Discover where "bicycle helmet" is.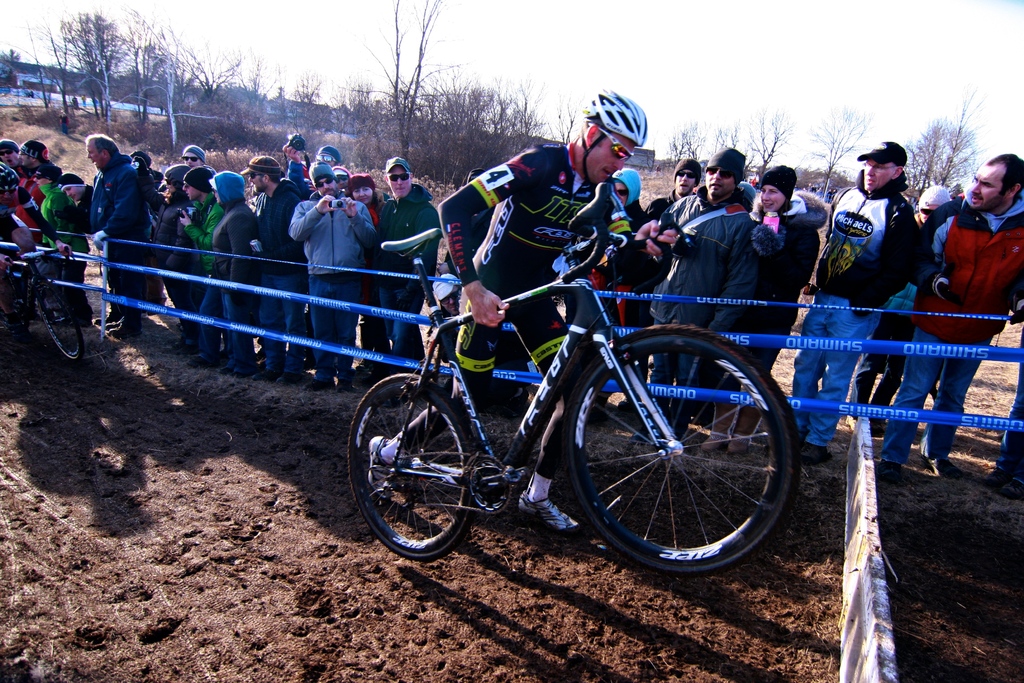
Discovered at left=581, top=85, right=648, bottom=190.
